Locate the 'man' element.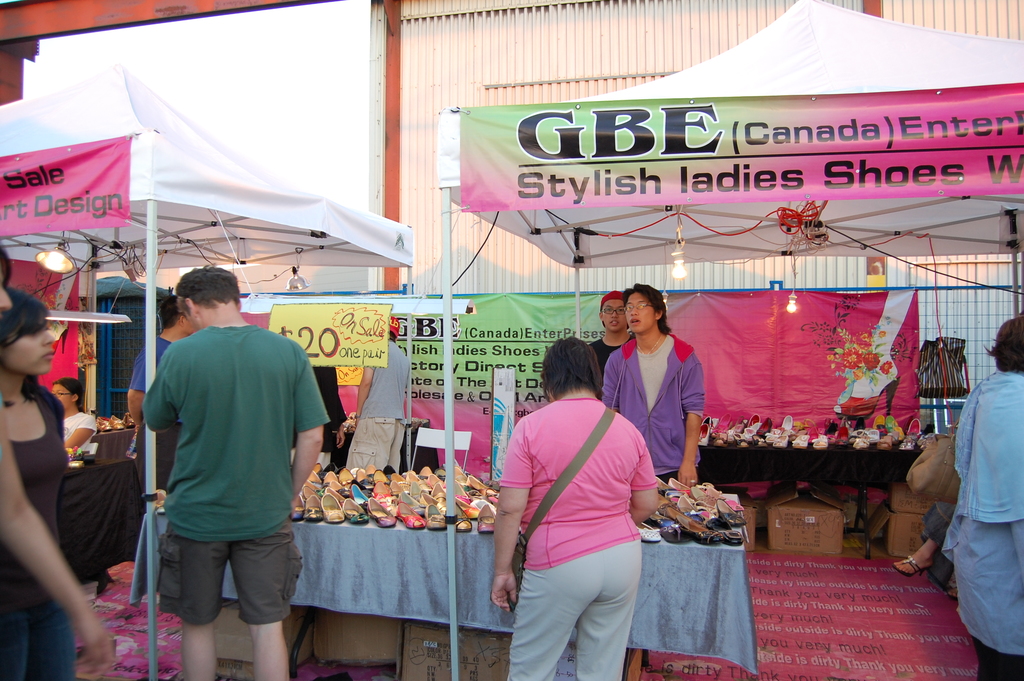
Element bbox: Rect(132, 297, 198, 496).
